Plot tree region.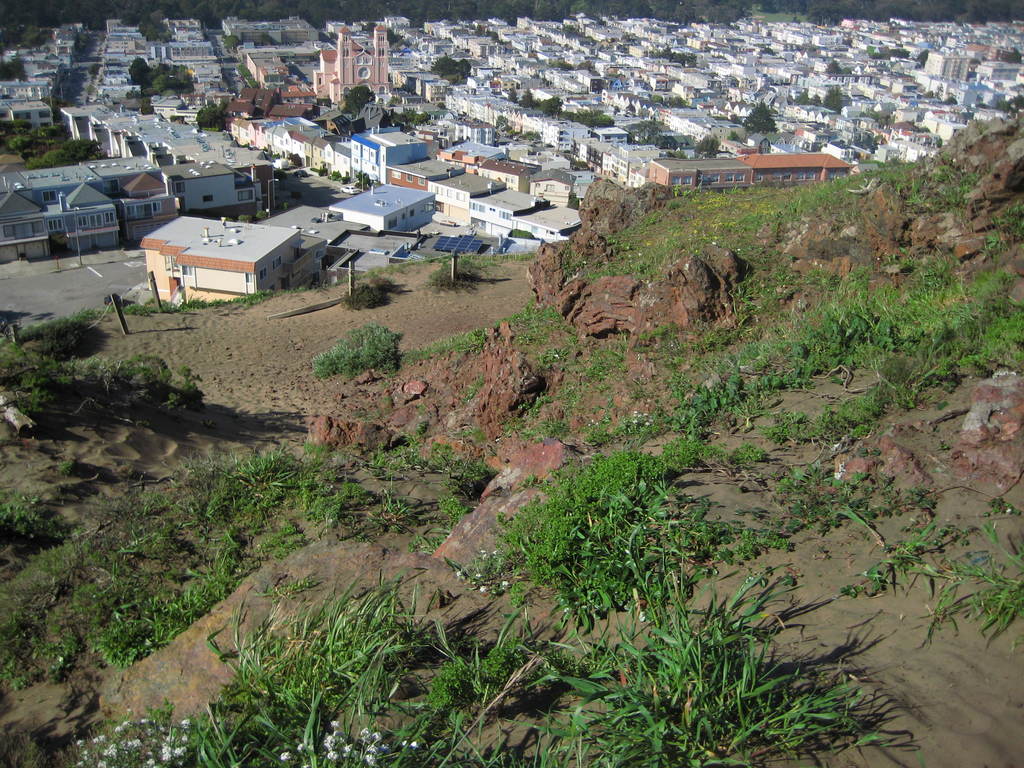
Plotted at [x1=572, y1=108, x2=614, y2=129].
